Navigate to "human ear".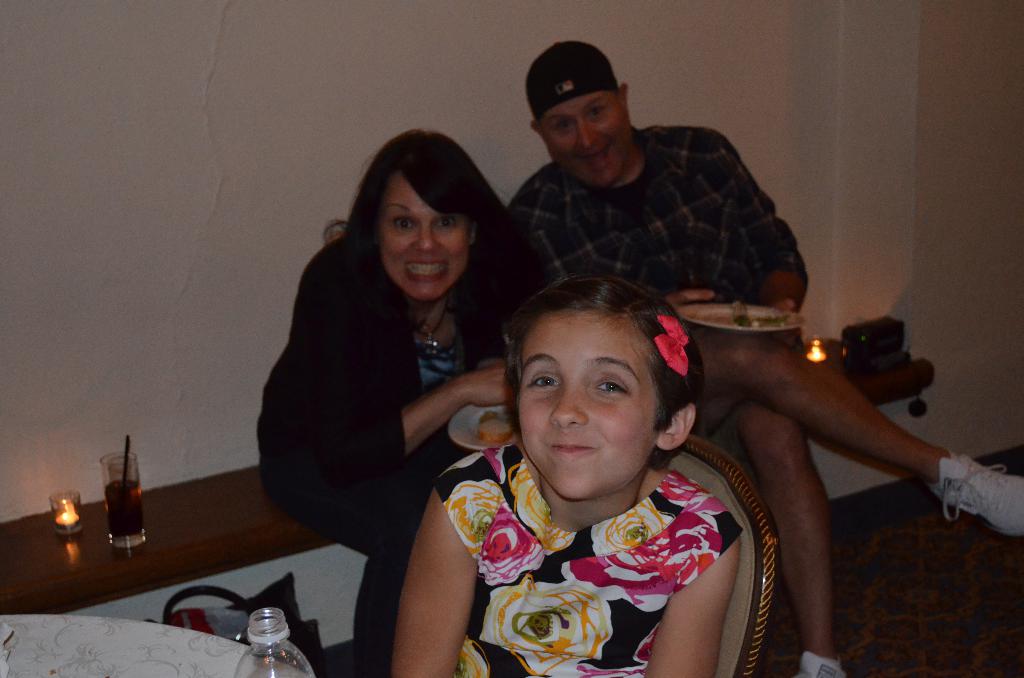
Navigation target: pyautogui.locateOnScreen(621, 82, 630, 111).
